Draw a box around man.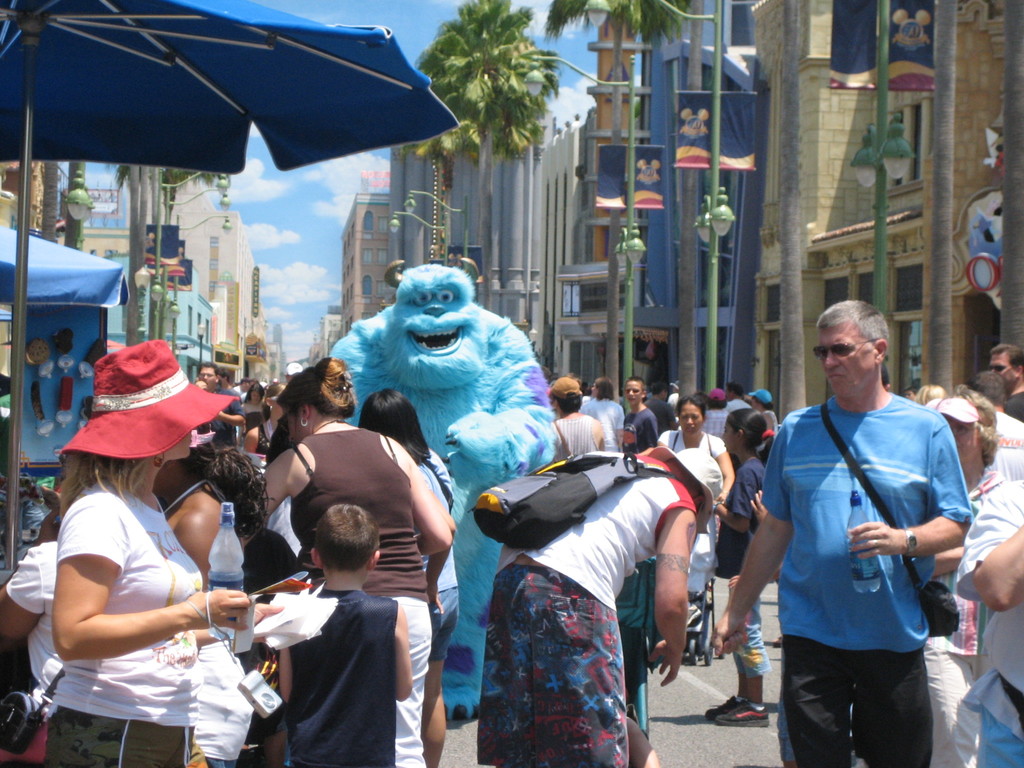
217,365,239,443.
